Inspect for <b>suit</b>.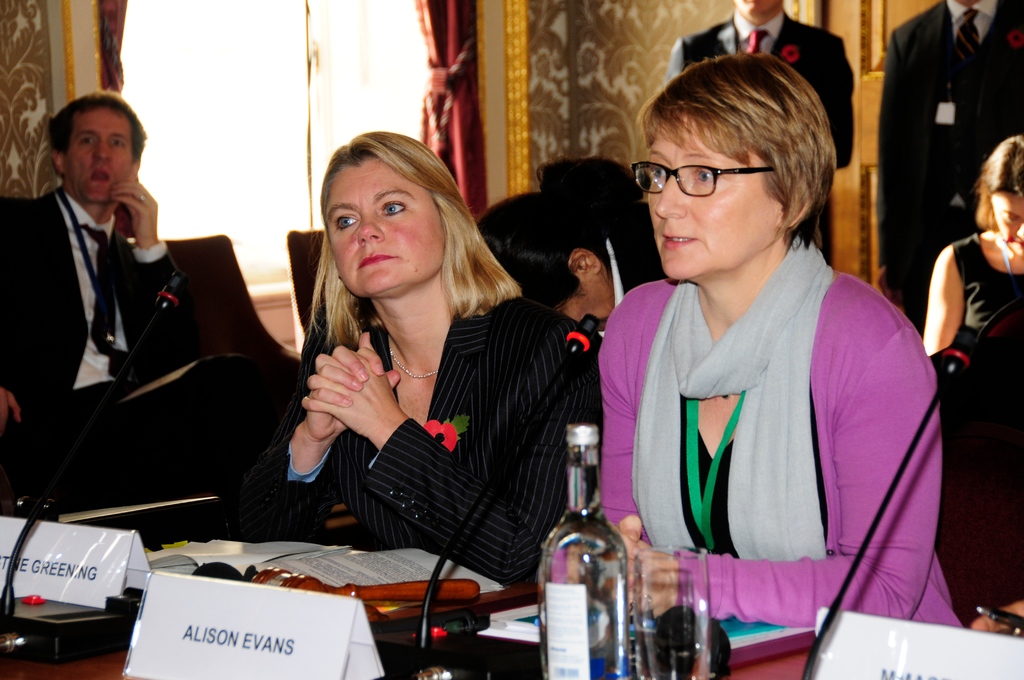
Inspection: bbox=[667, 10, 858, 177].
